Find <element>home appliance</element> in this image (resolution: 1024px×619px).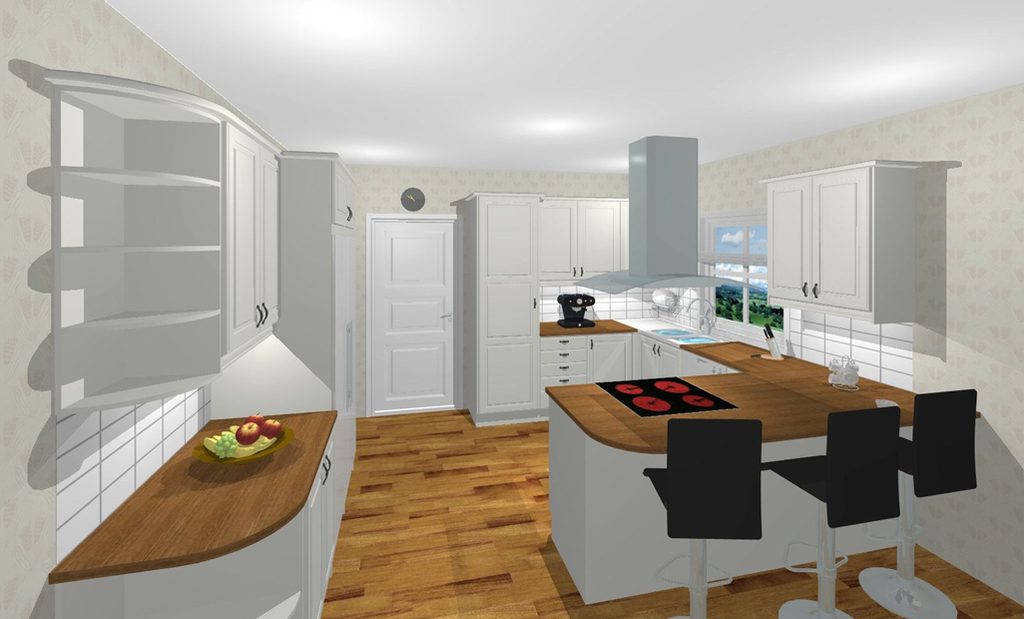
pyautogui.locateOnScreen(556, 296, 595, 326).
